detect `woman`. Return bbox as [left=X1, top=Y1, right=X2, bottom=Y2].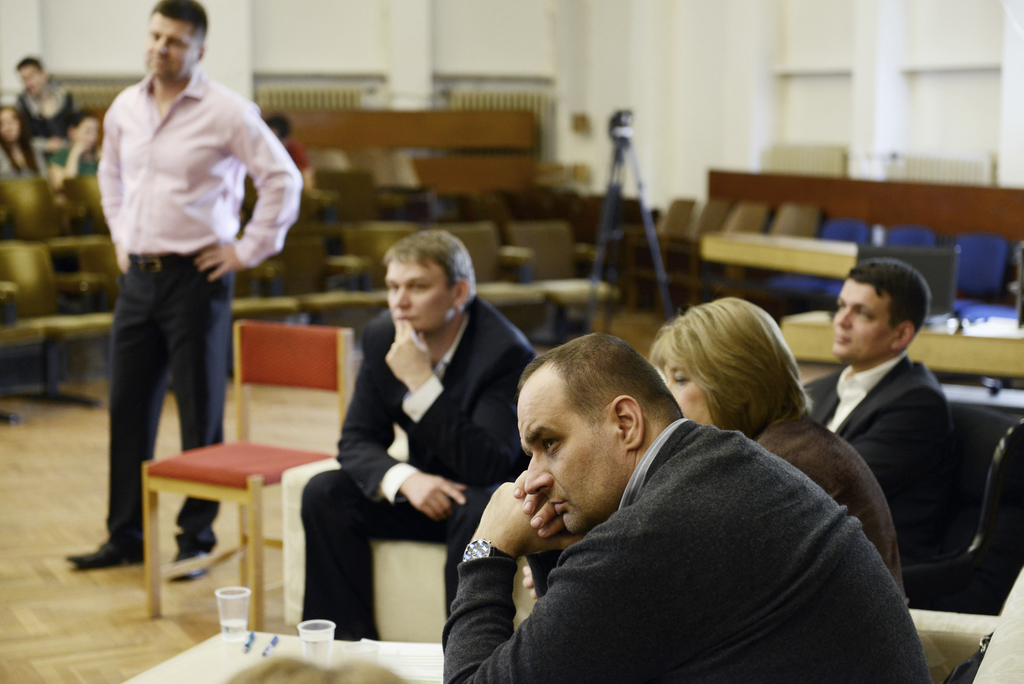
[left=647, top=299, right=906, bottom=603].
